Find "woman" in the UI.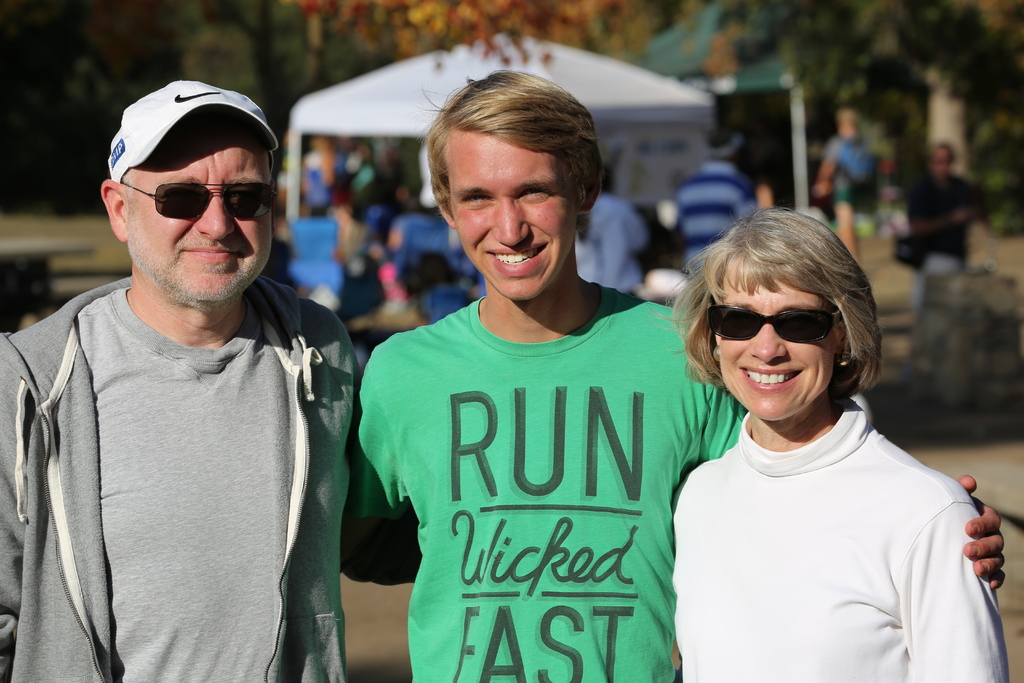
UI element at (658, 210, 1008, 682).
